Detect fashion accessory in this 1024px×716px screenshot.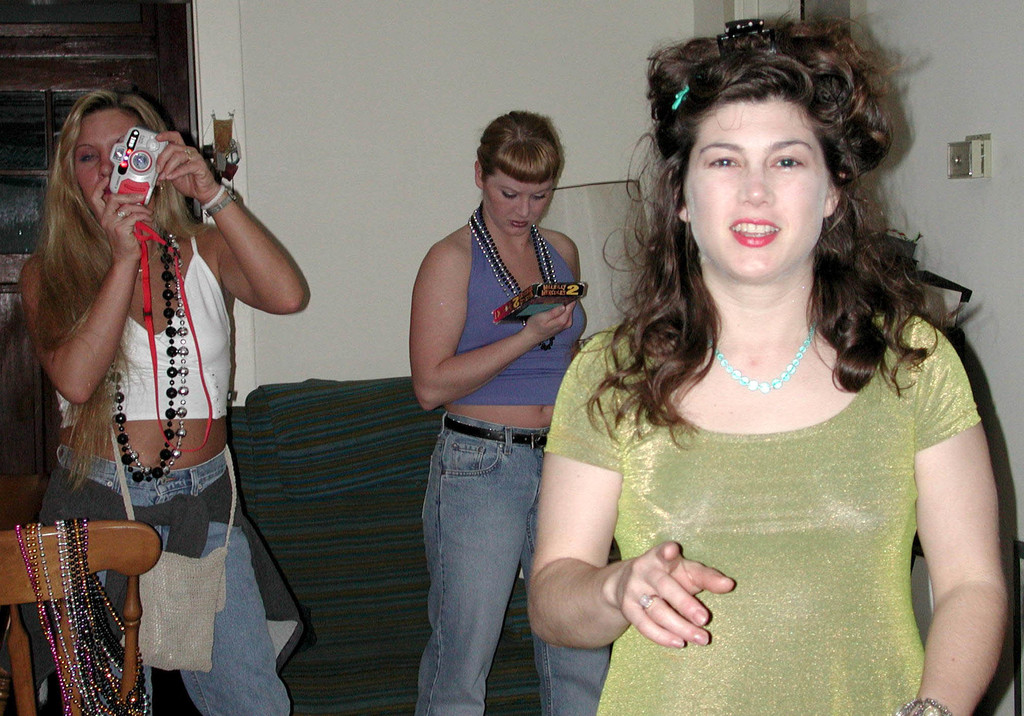
Detection: detection(113, 257, 184, 482).
